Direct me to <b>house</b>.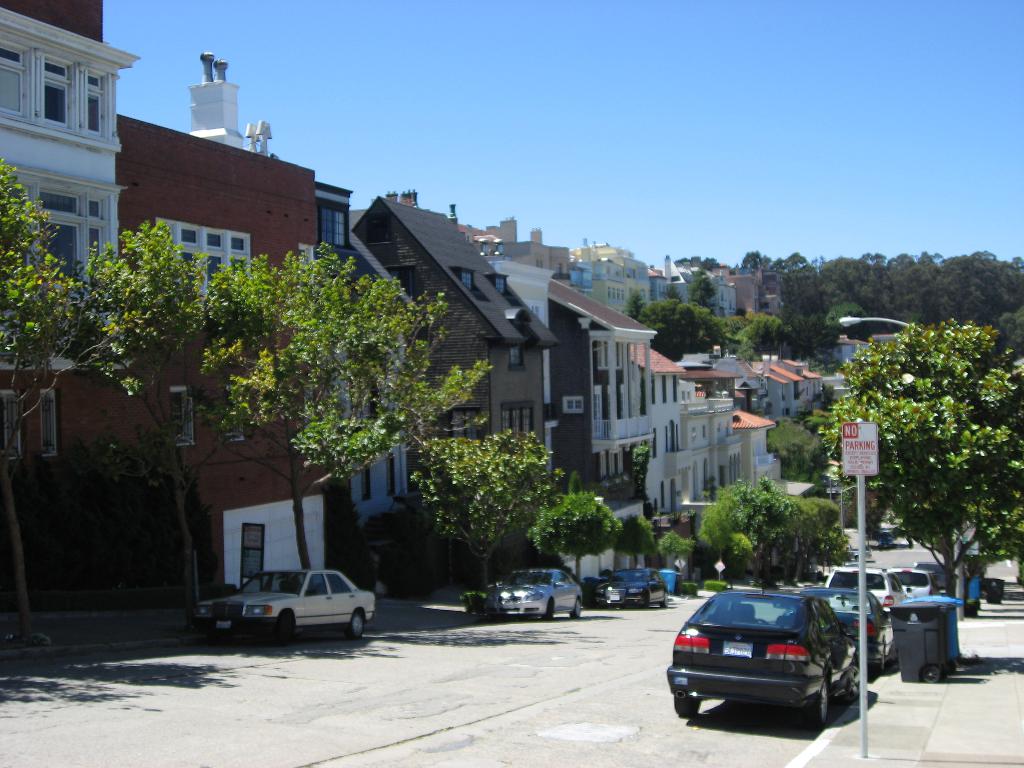
Direction: bbox(475, 253, 565, 510).
